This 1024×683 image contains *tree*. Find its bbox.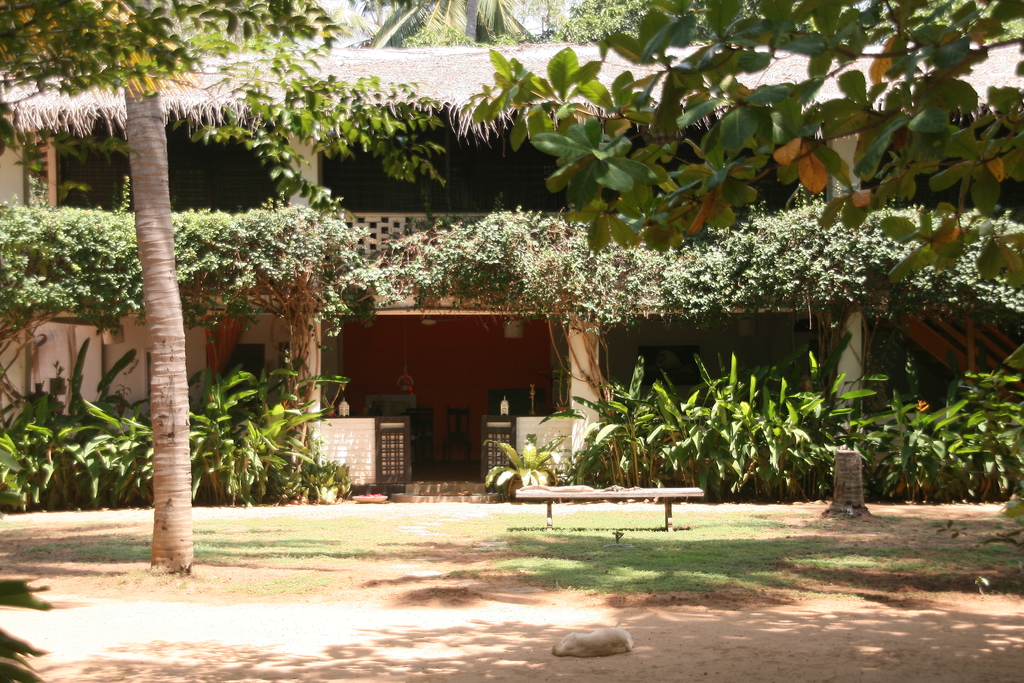
pyautogui.locateOnScreen(0, 0, 340, 580).
